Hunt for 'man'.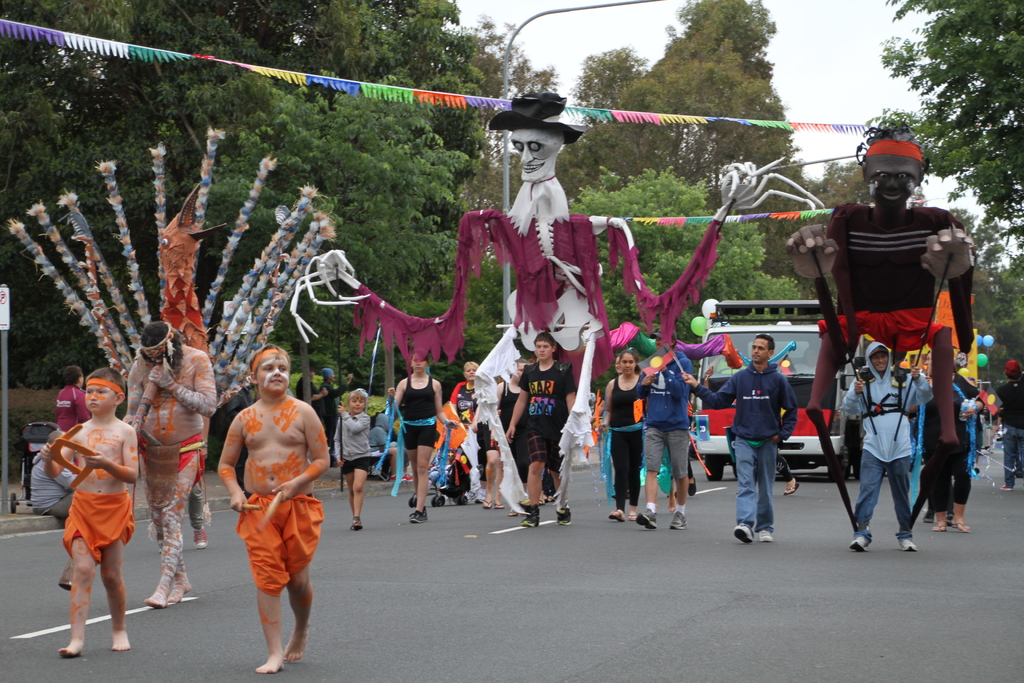
Hunted down at (left=840, top=341, right=936, bottom=551).
